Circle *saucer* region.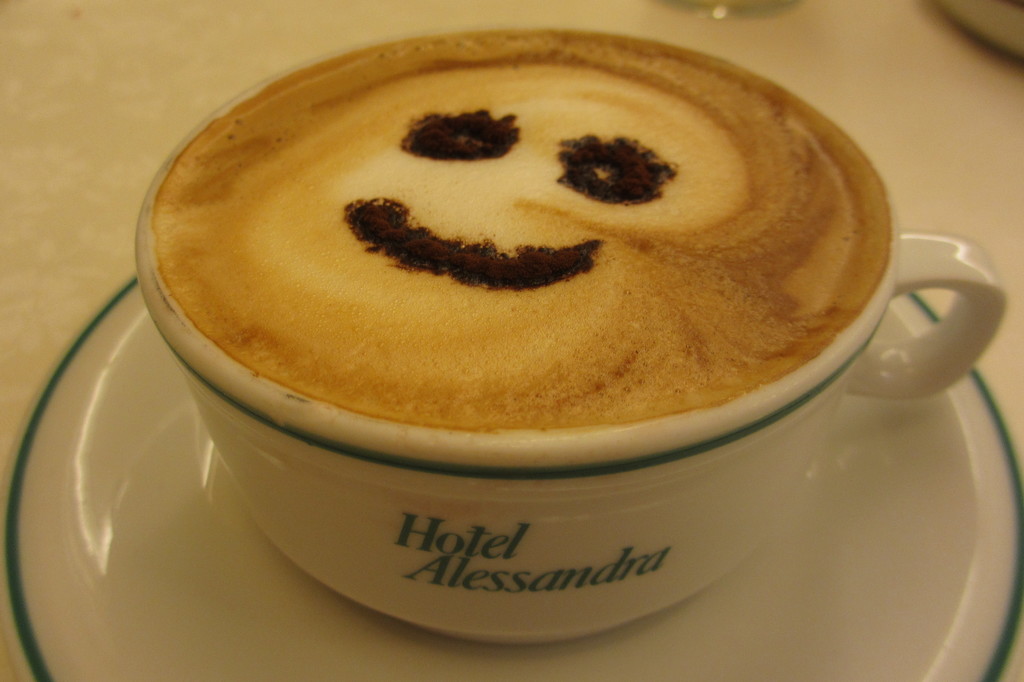
Region: region(3, 273, 1022, 681).
